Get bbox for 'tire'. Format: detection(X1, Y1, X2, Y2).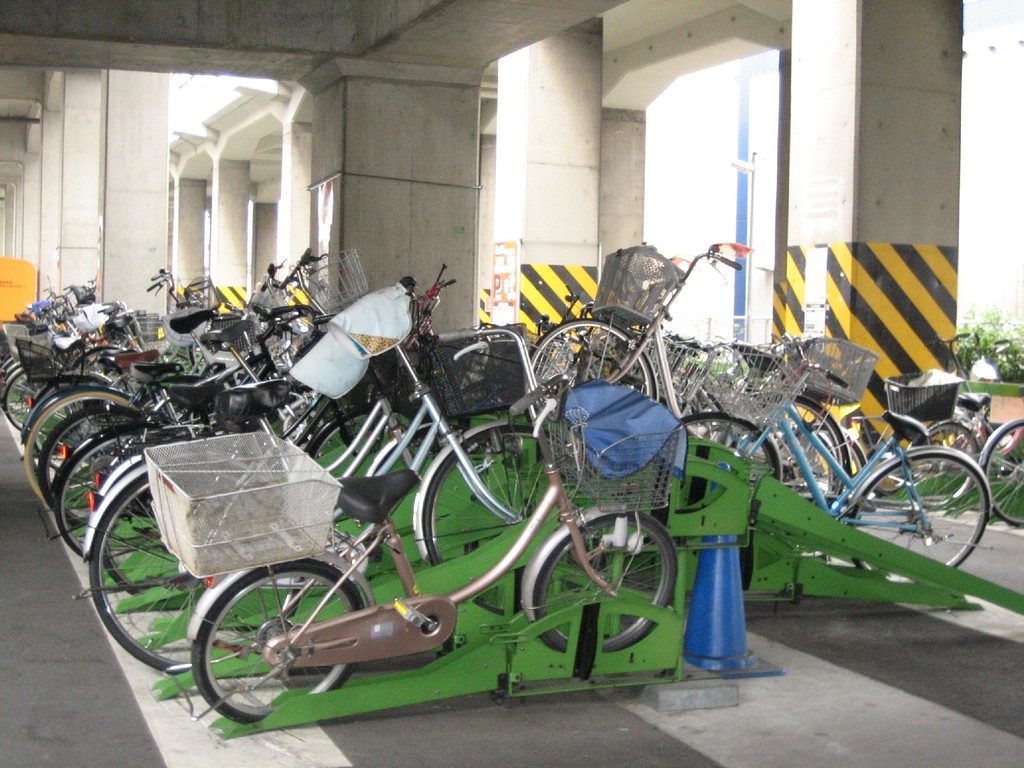
detection(308, 413, 437, 476).
